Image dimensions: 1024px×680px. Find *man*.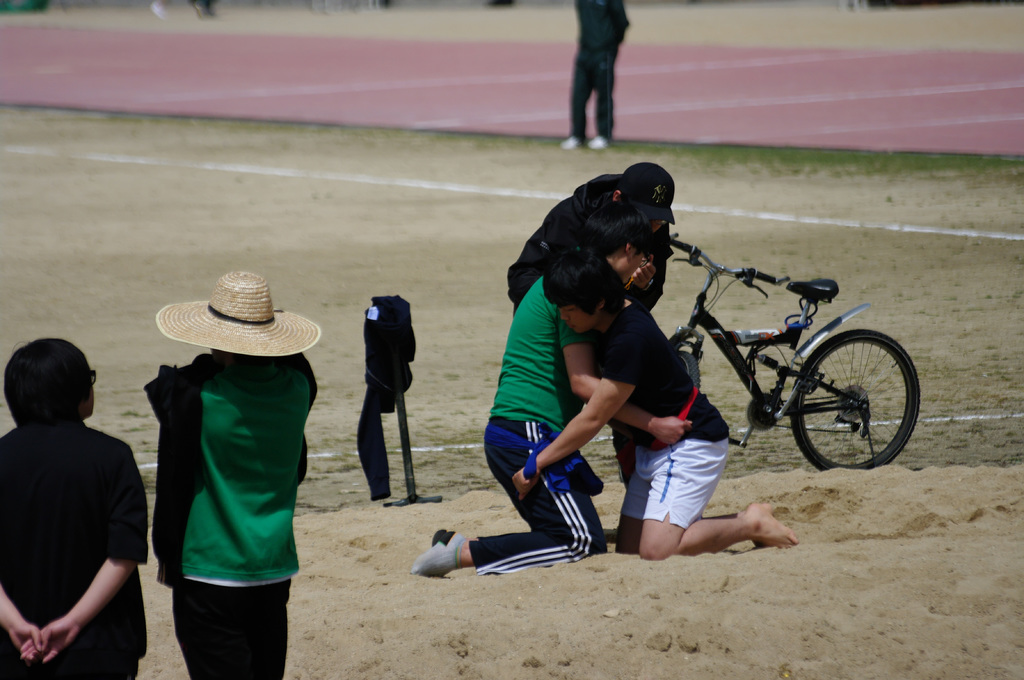
{"left": 505, "top": 239, "right": 805, "bottom": 562}.
